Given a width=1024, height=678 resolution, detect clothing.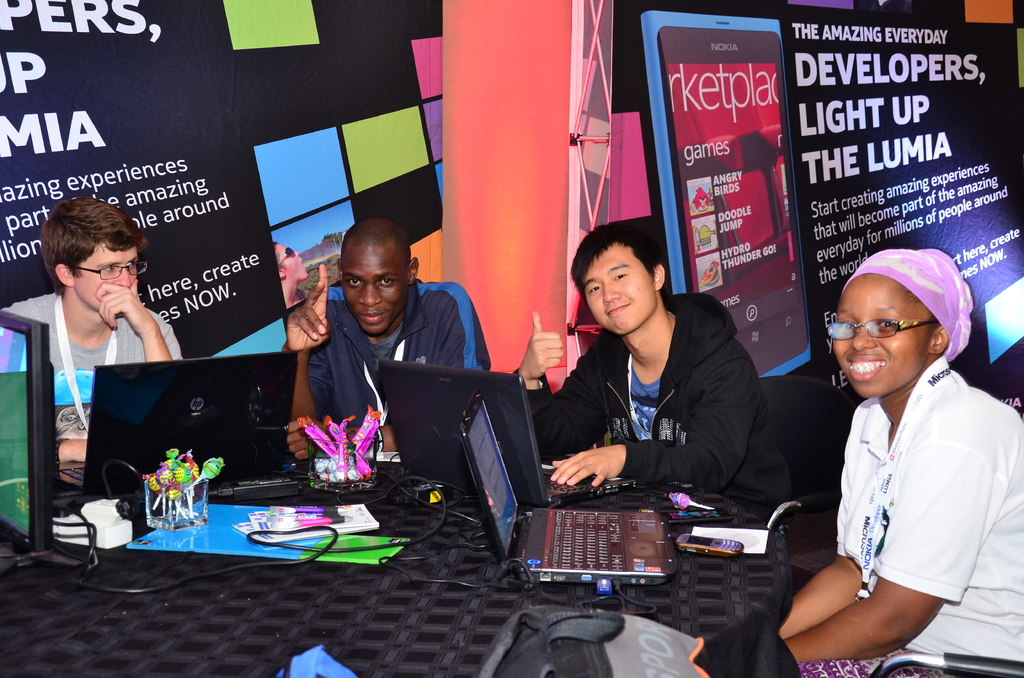
bbox(303, 279, 492, 424).
